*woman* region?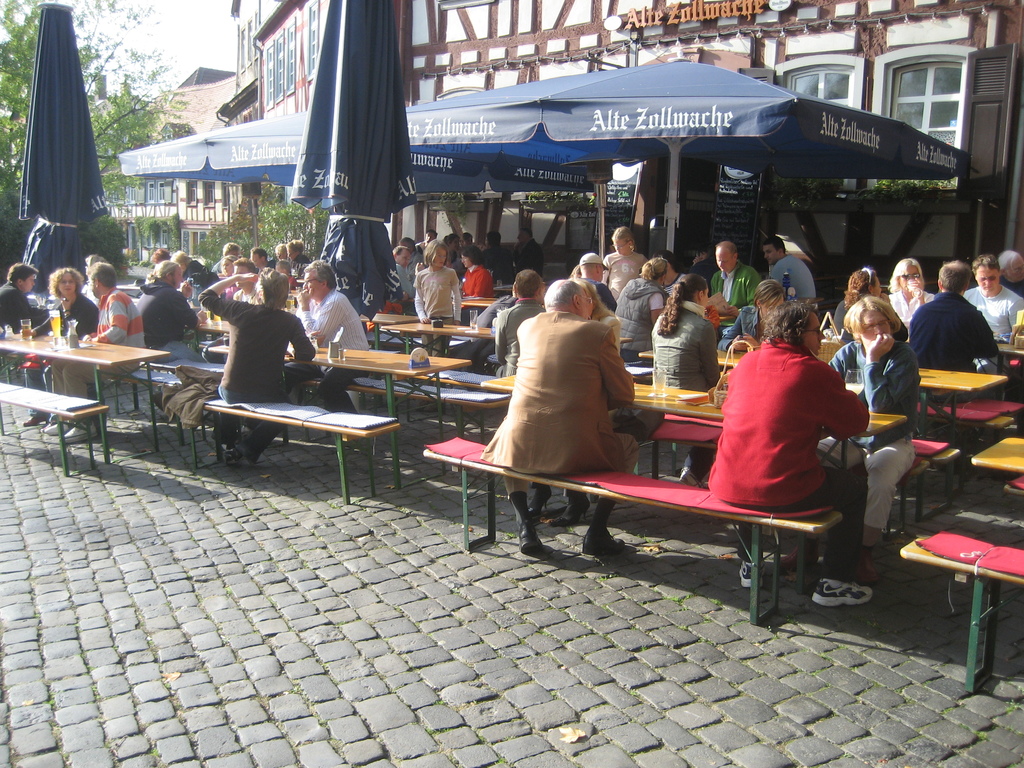
box(832, 266, 908, 344)
